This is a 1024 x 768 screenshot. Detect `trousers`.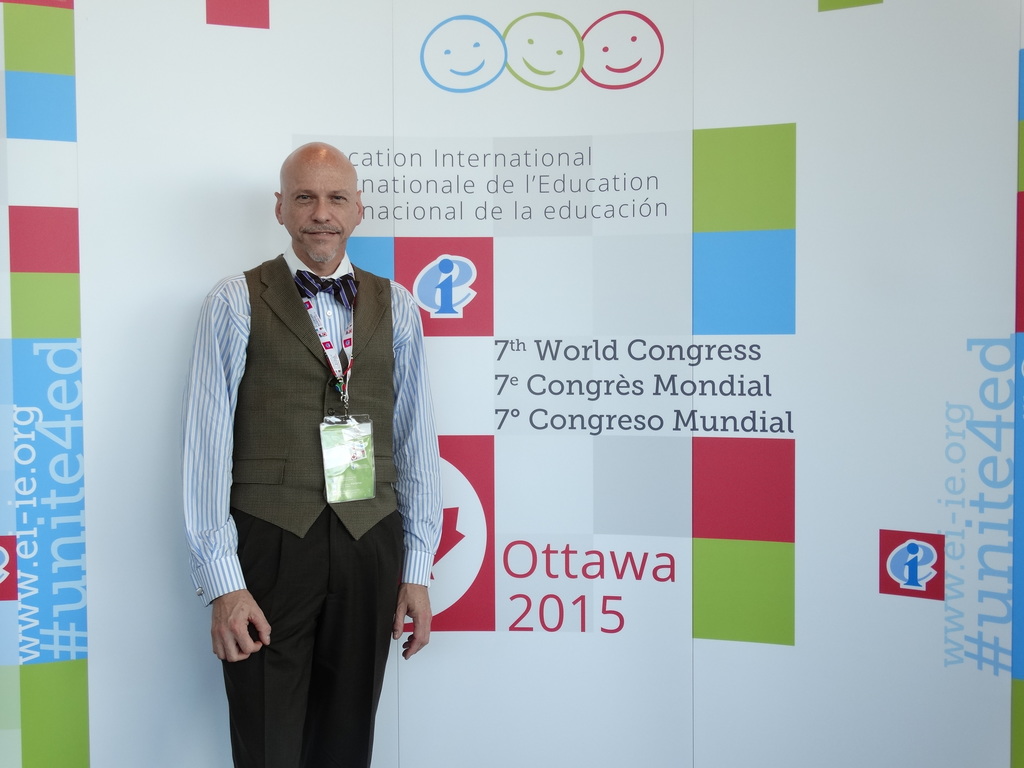
Rect(219, 493, 387, 742).
